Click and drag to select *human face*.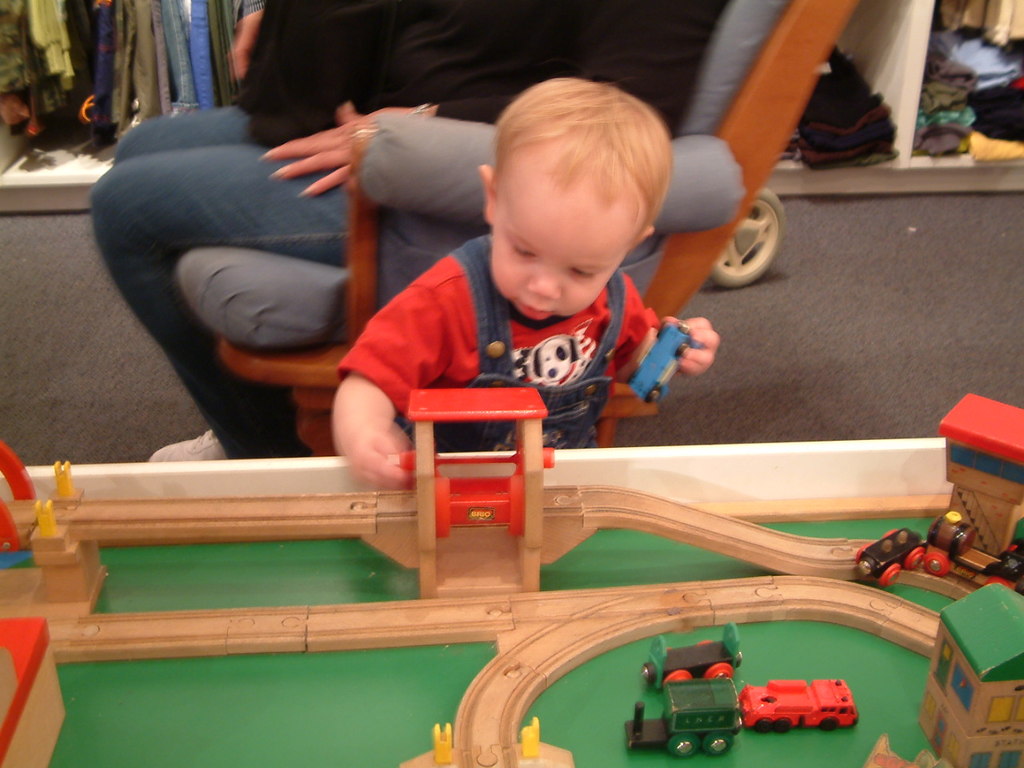
Selection: [x1=488, y1=192, x2=632, y2=321].
